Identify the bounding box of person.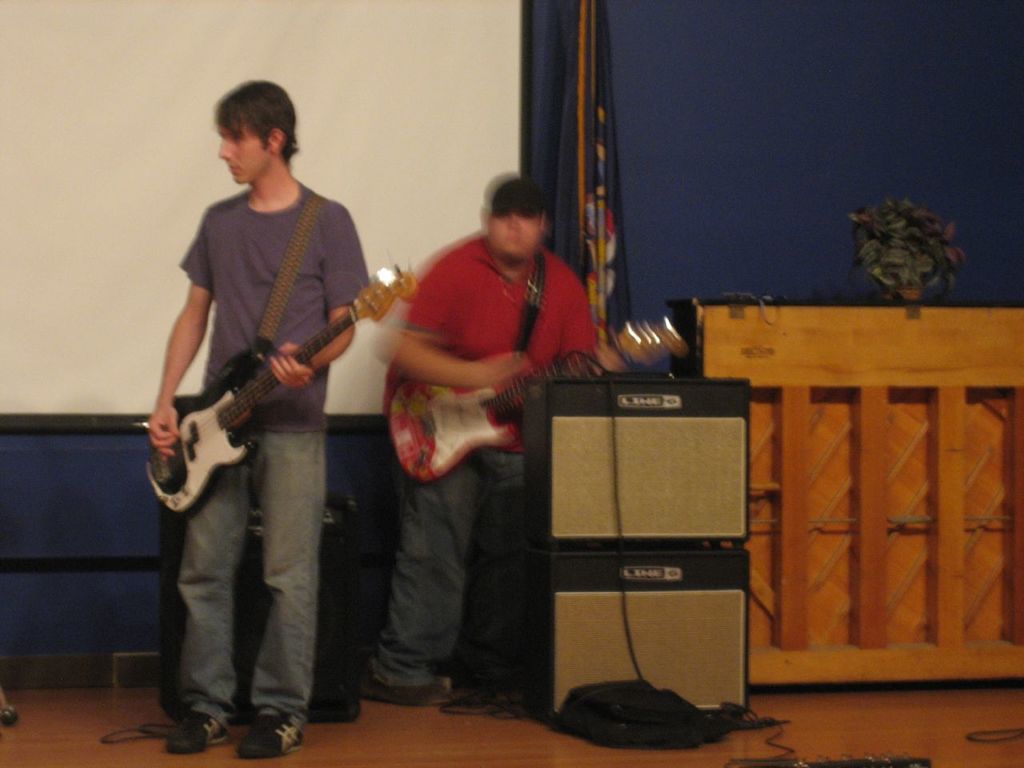
<region>349, 176, 637, 704</region>.
